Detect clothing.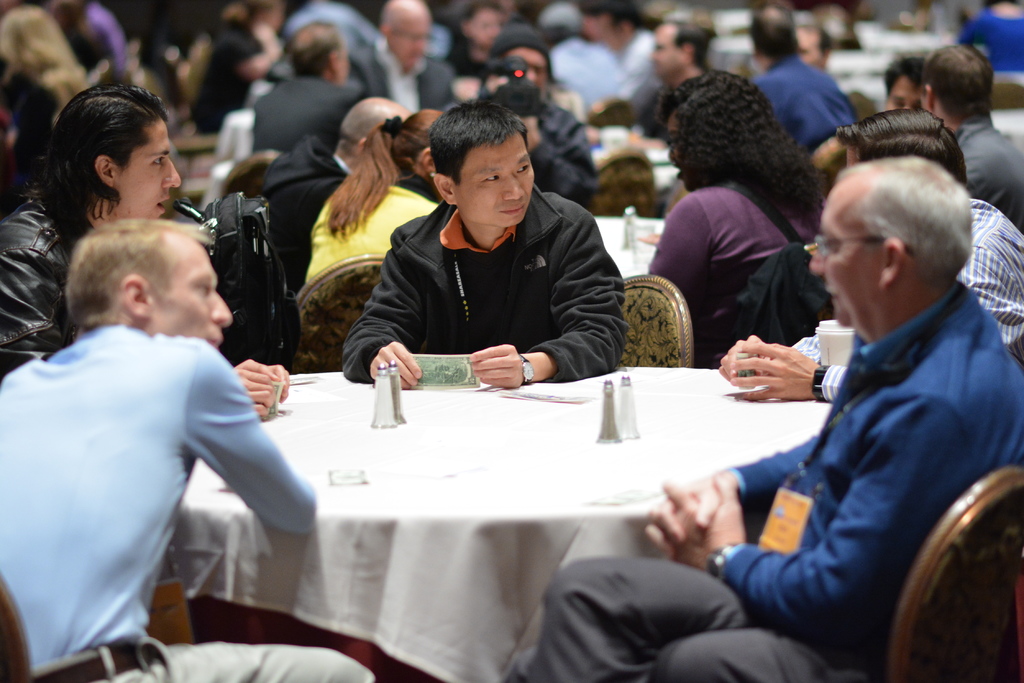
Detected at bbox(0, 326, 379, 680).
